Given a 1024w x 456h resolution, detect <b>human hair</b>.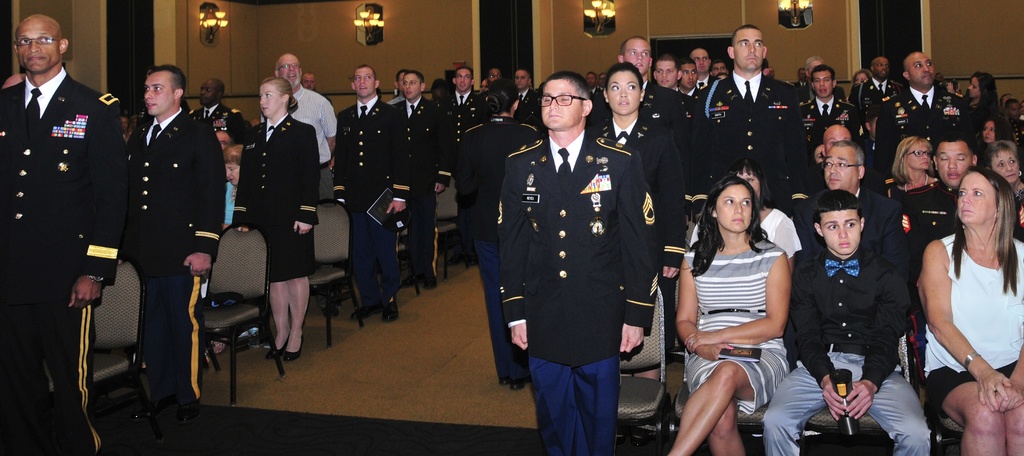
region(405, 69, 425, 86).
